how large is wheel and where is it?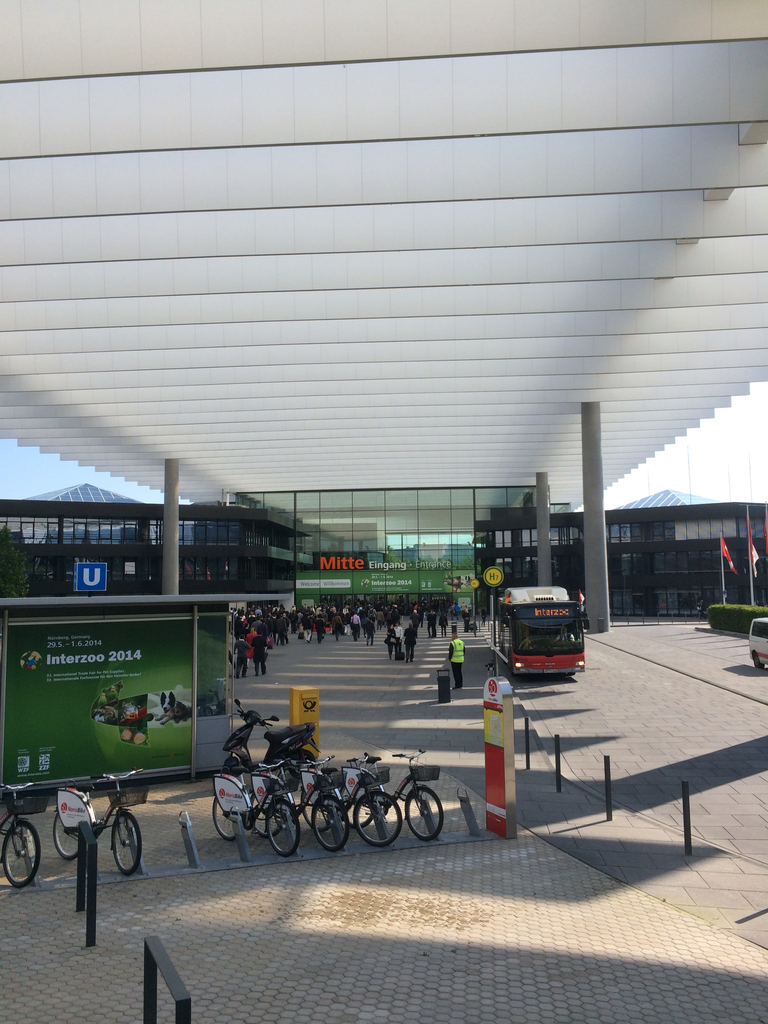
Bounding box: 221/762/239/774.
